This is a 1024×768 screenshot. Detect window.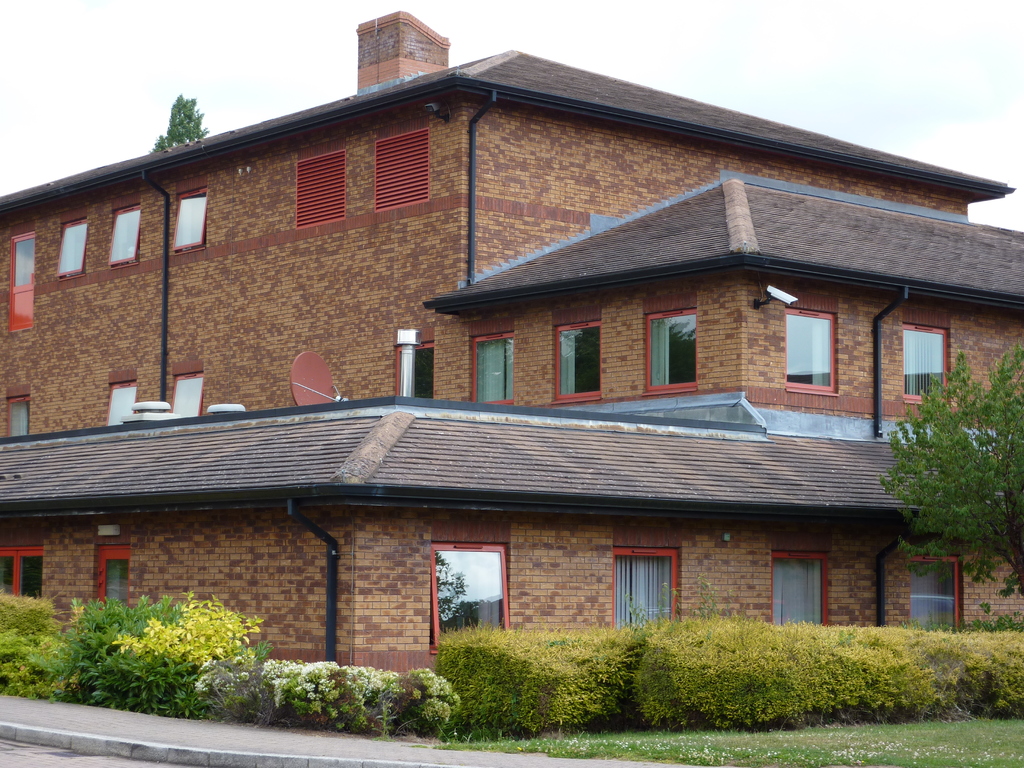
box=[908, 554, 964, 628].
